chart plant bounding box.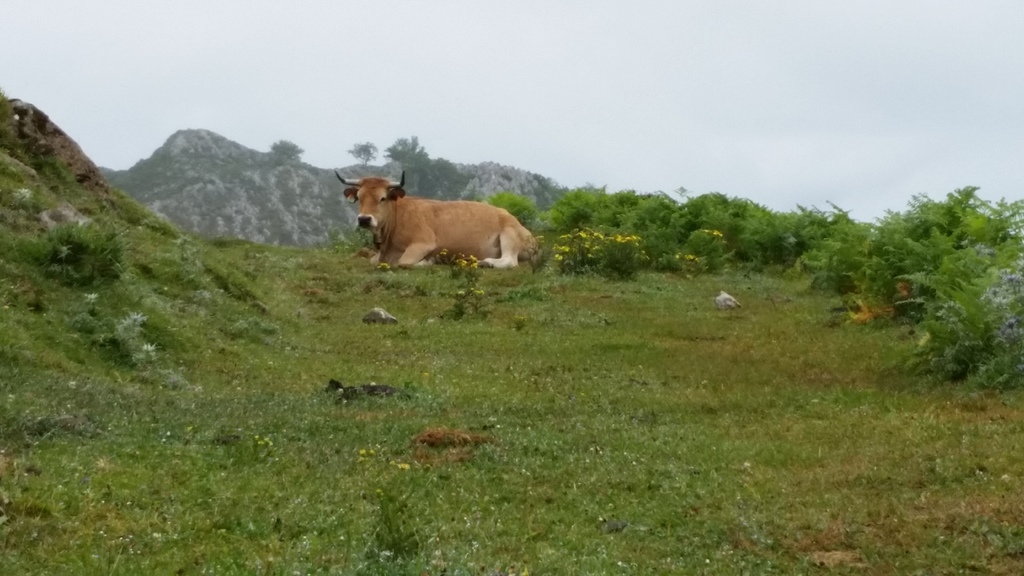
Charted: Rect(13, 207, 133, 300).
